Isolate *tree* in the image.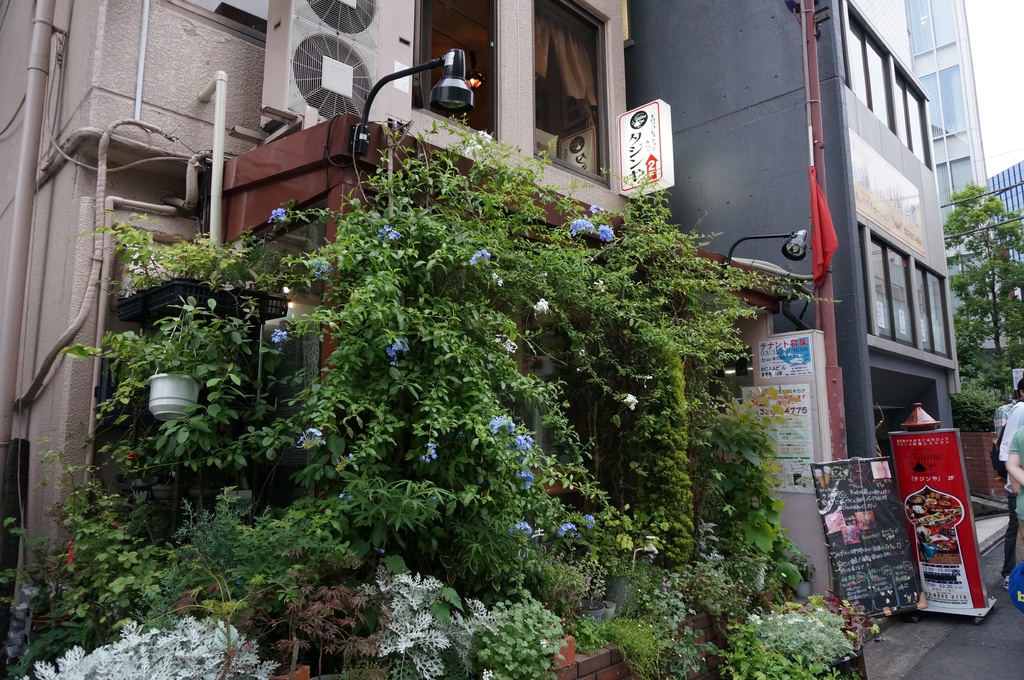
Isolated region: 941/182/1023/394.
